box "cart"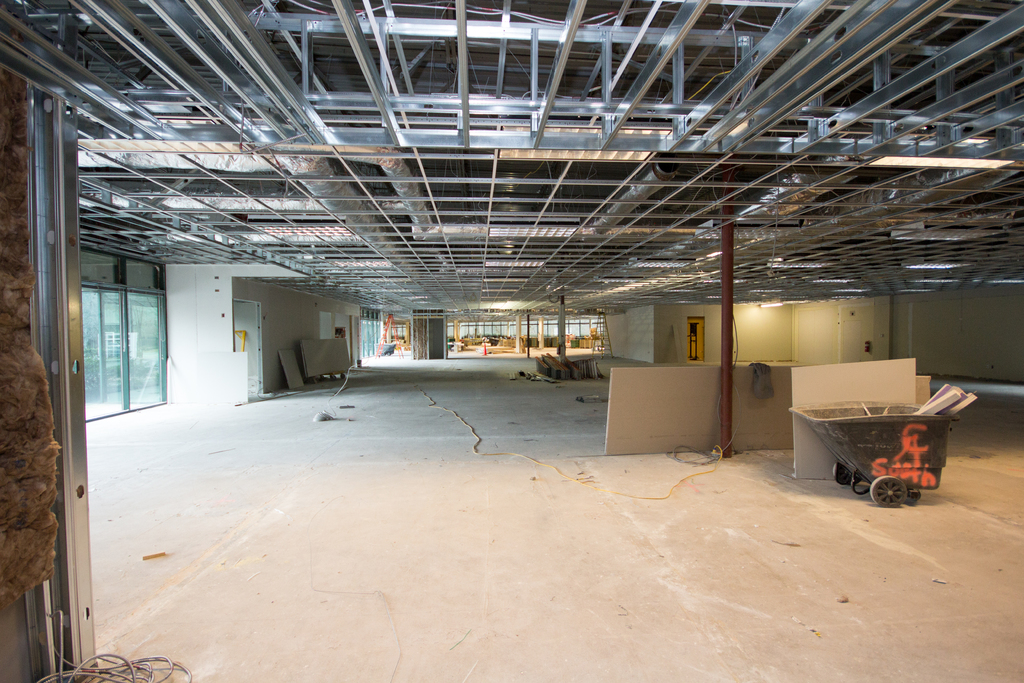
374/343/397/356
